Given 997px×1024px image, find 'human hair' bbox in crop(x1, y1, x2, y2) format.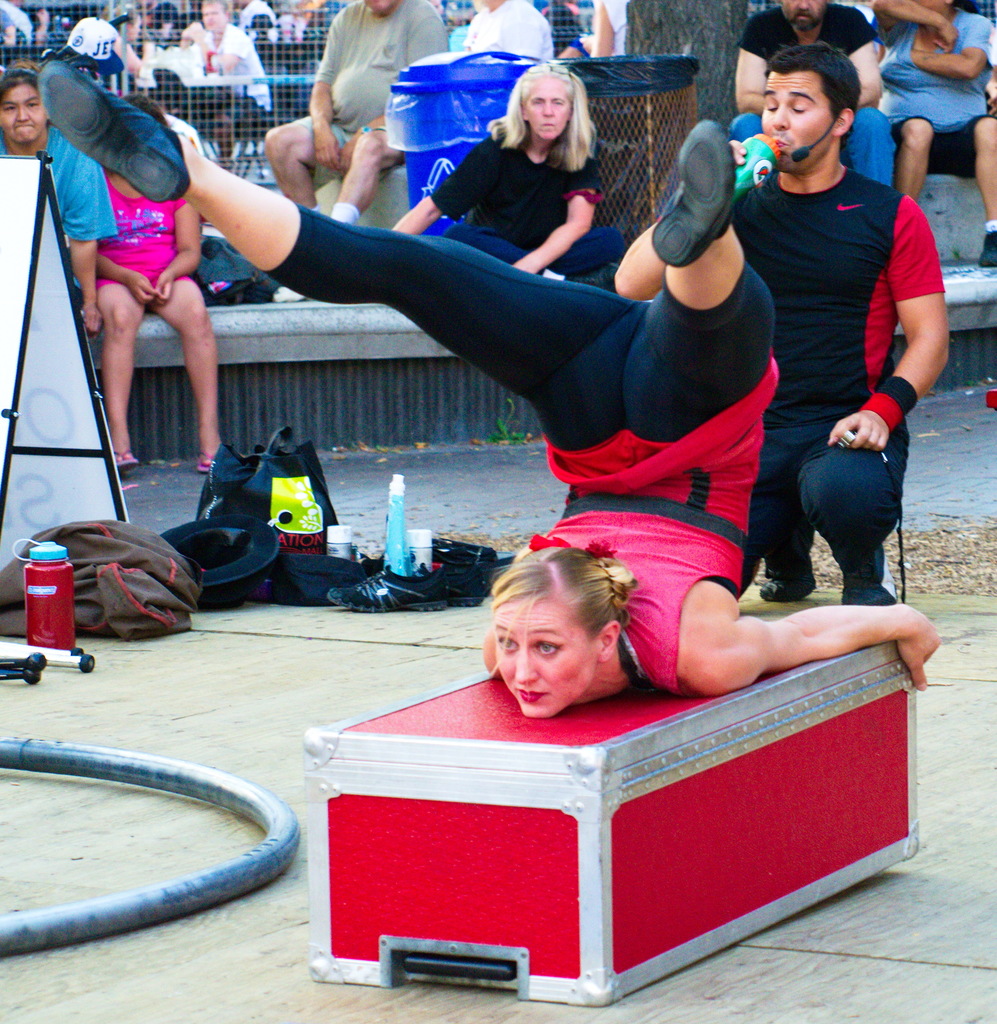
crop(755, 46, 853, 170).
